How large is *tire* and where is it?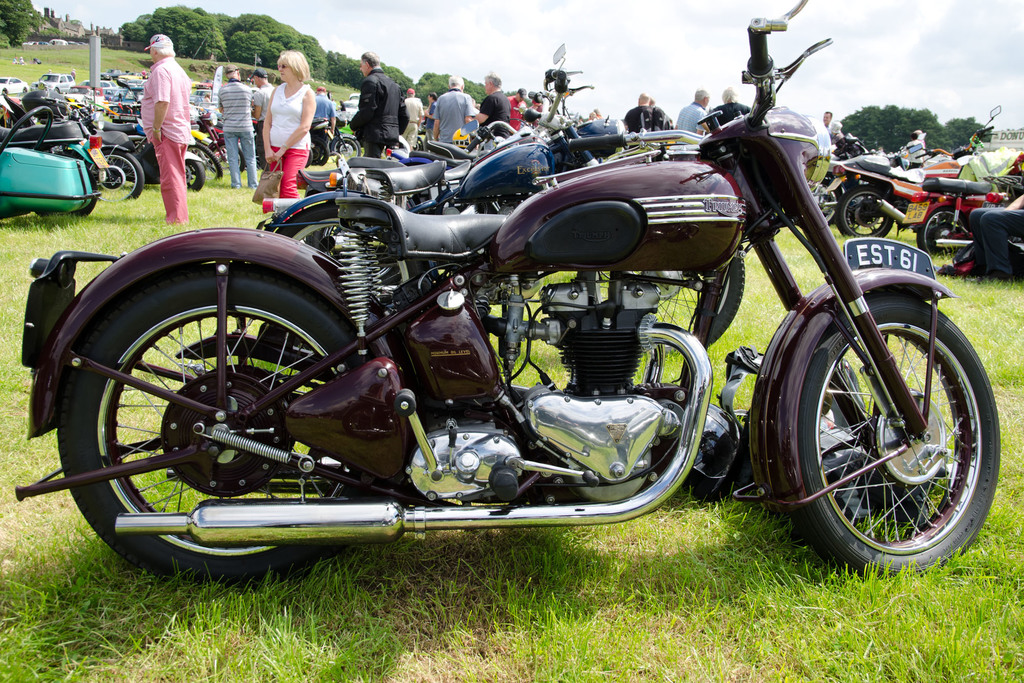
Bounding box: x1=274, y1=203, x2=417, y2=284.
